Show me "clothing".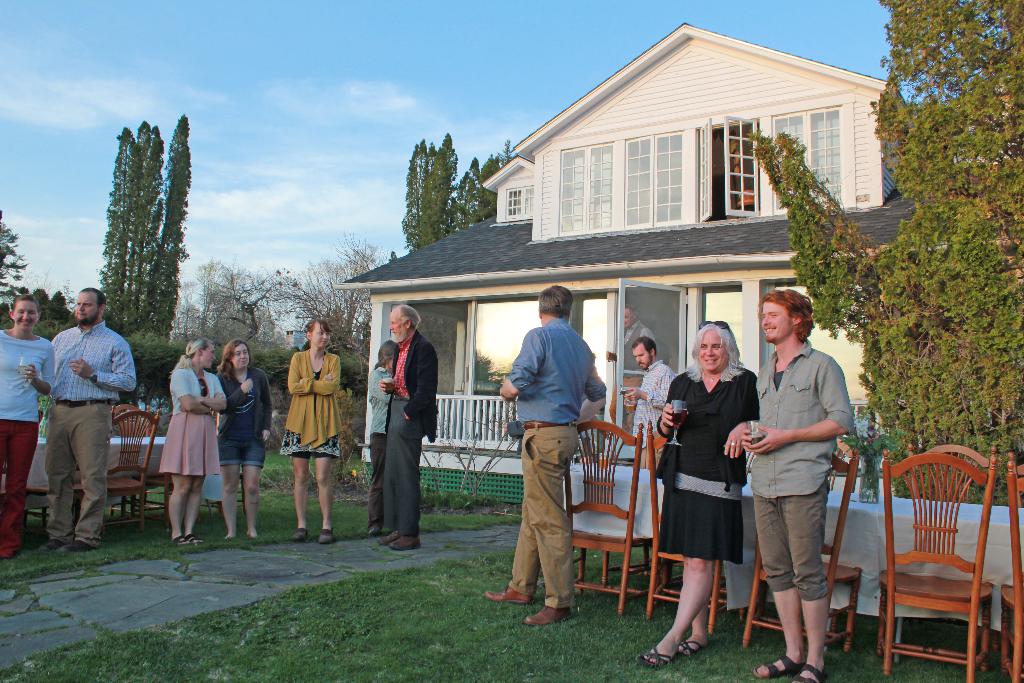
"clothing" is here: {"left": 509, "top": 319, "right": 602, "bottom": 605}.
